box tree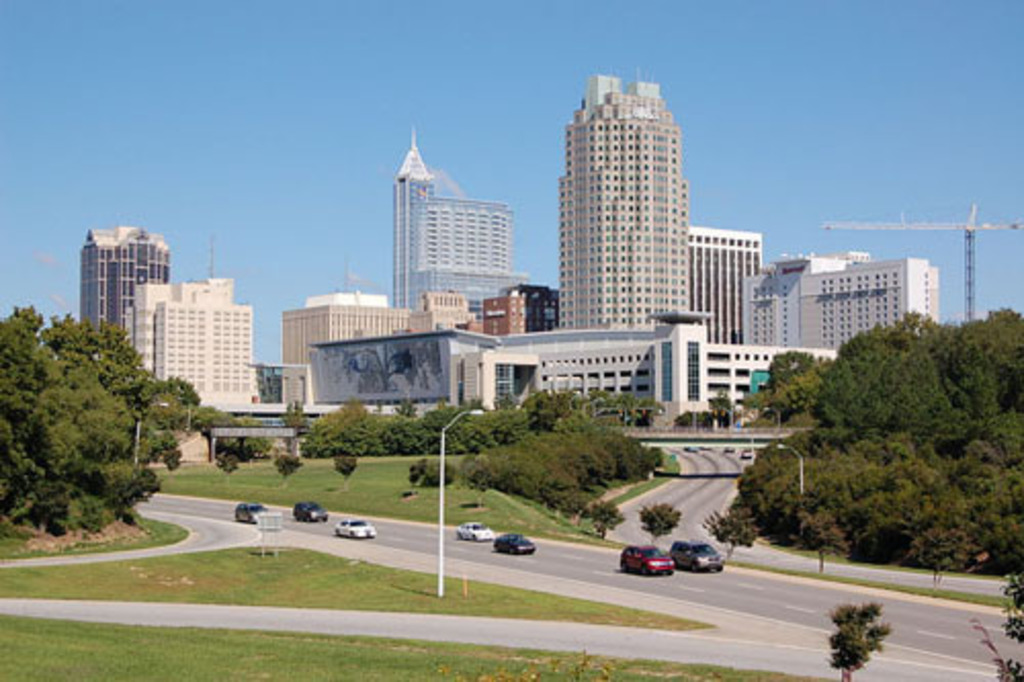
pyautogui.locateOnScreen(825, 303, 965, 442)
